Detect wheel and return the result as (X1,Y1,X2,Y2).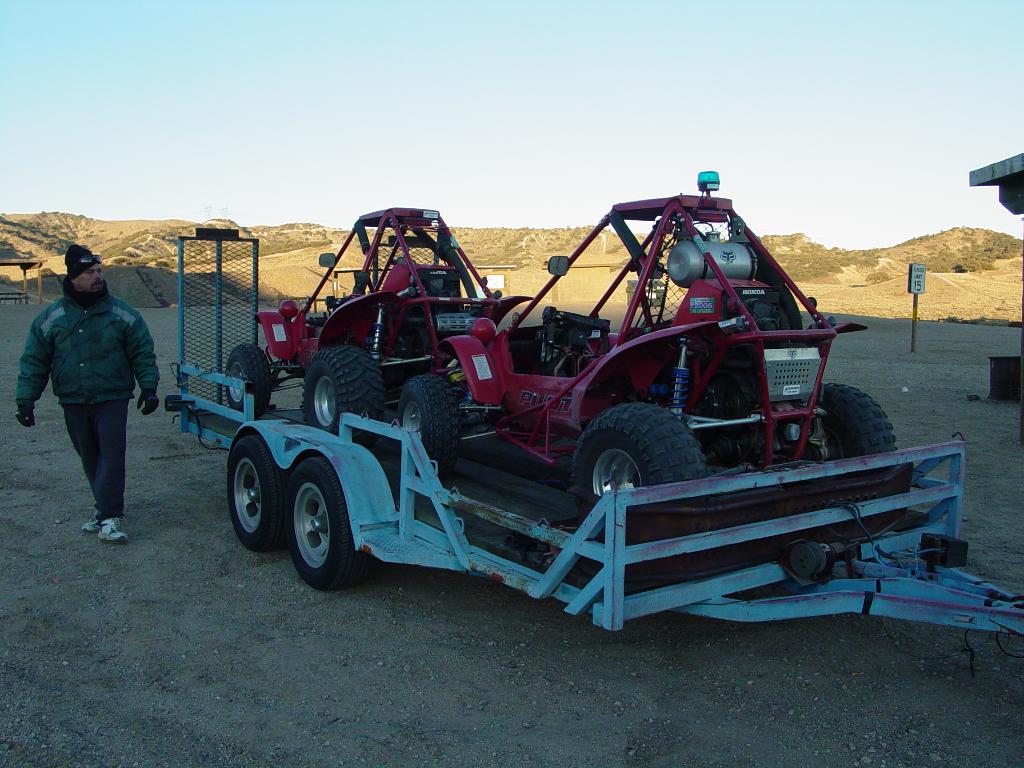
(225,435,288,548).
